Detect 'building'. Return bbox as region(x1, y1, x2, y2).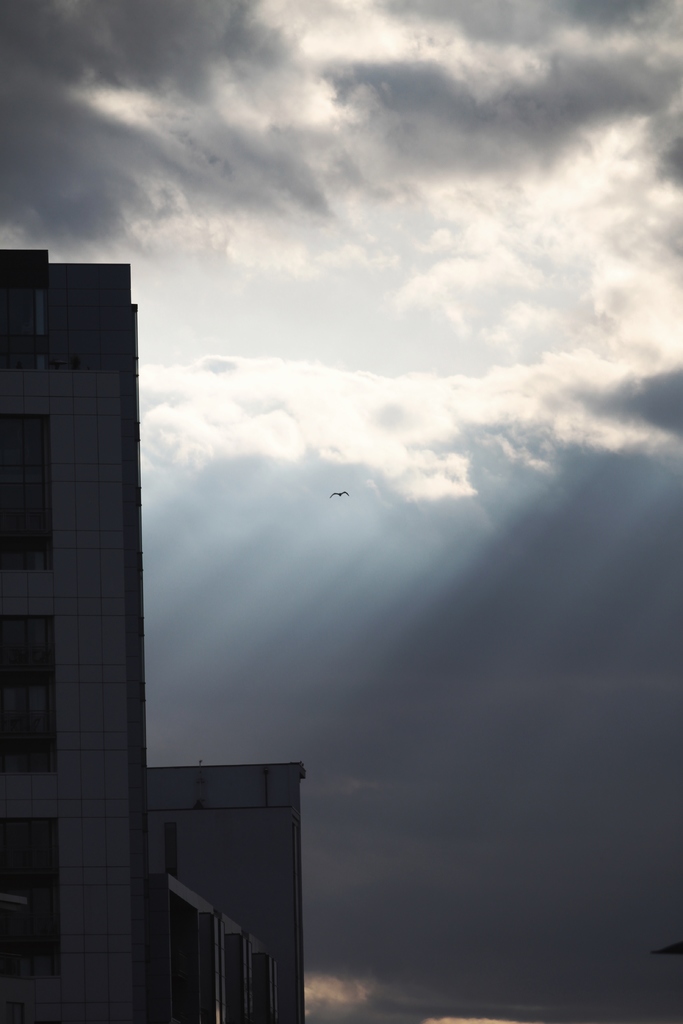
region(167, 874, 276, 1021).
